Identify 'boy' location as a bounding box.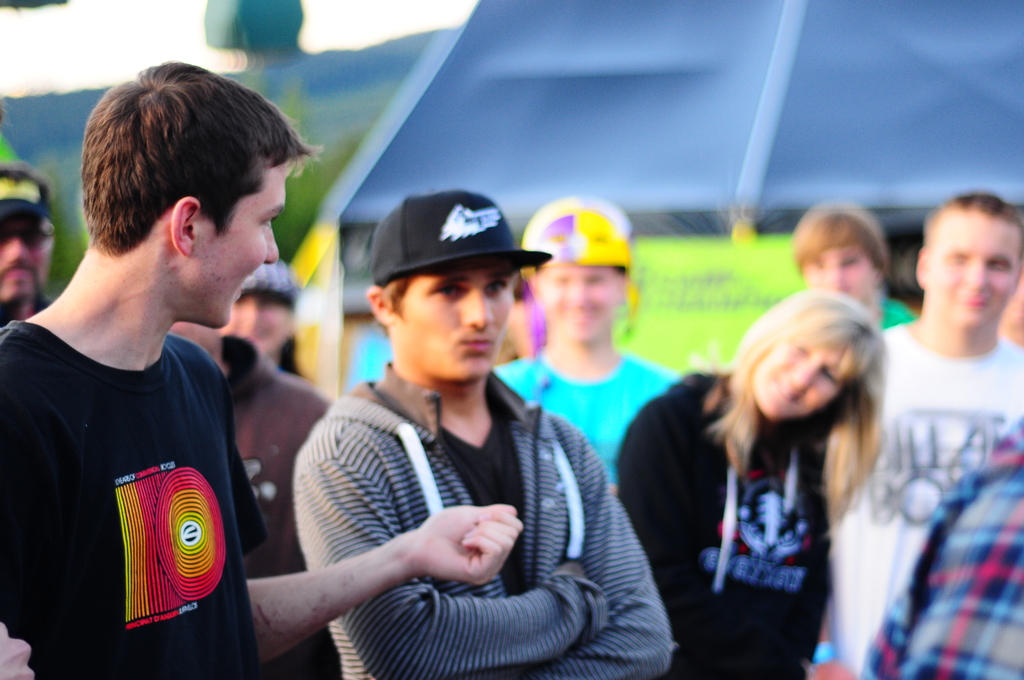
{"x1": 294, "y1": 187, "x2": 676, "y2": 679}.
